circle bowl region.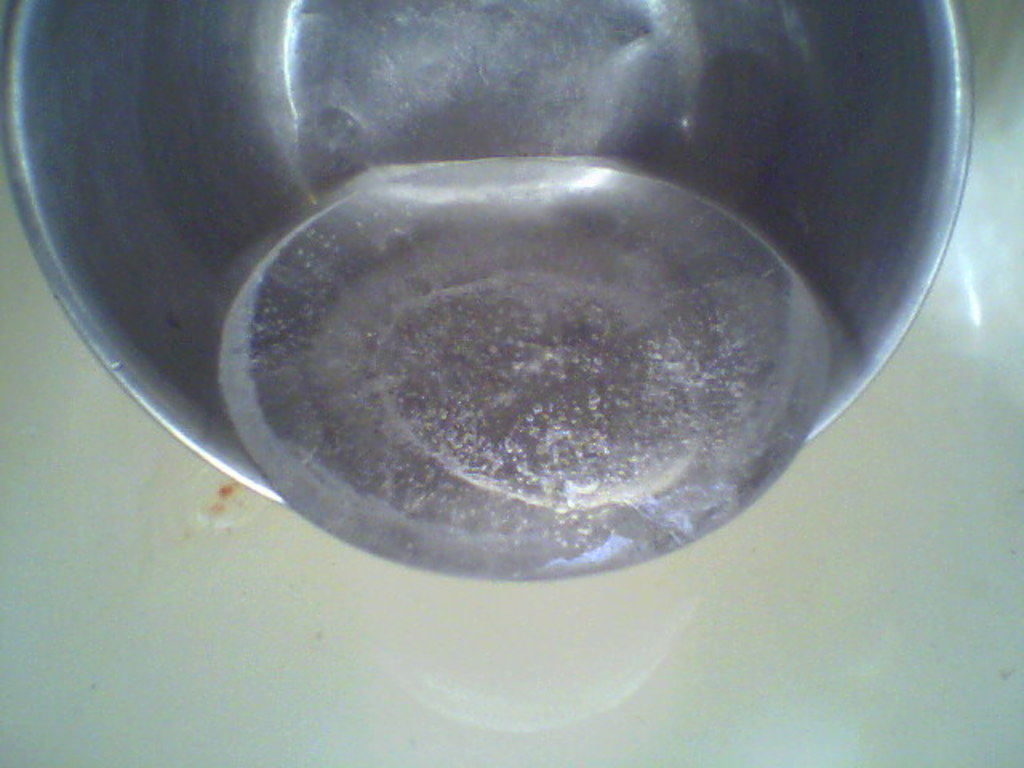
Region: l=0, t=0, r=974, b=502.
